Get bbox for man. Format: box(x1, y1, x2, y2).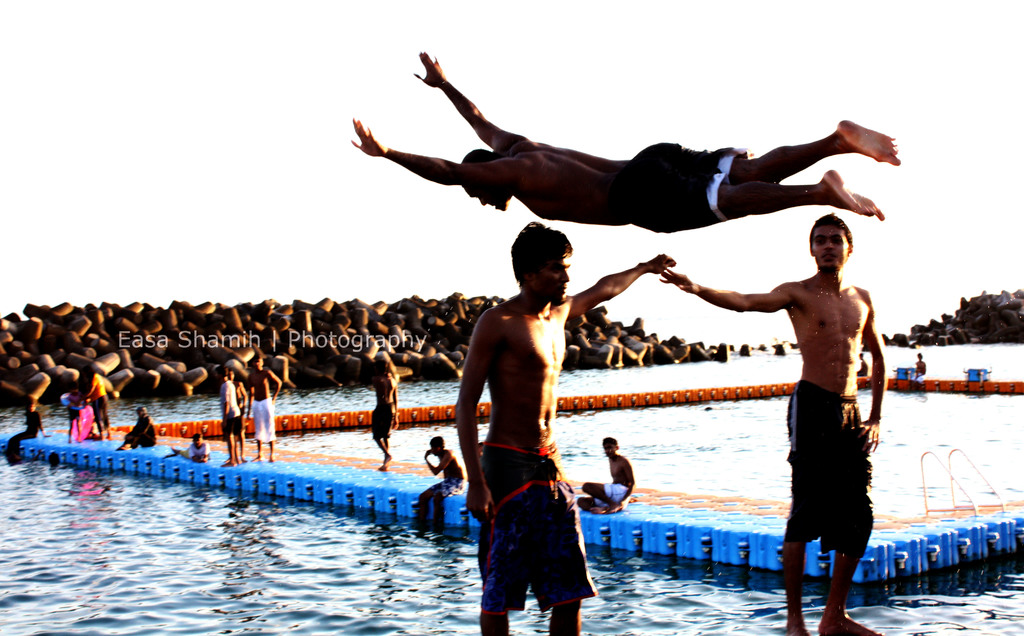
box(658, 212, 884, 619).
